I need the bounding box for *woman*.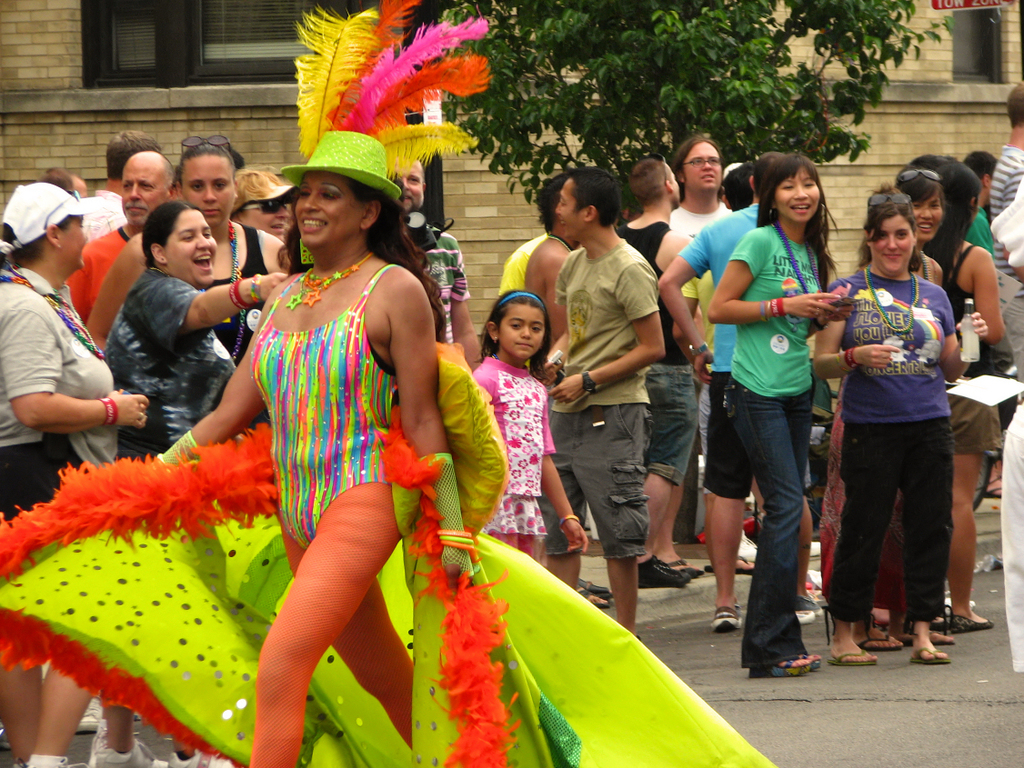
Here it is: [x1=705, y1=157, x2=856, y2=678].
